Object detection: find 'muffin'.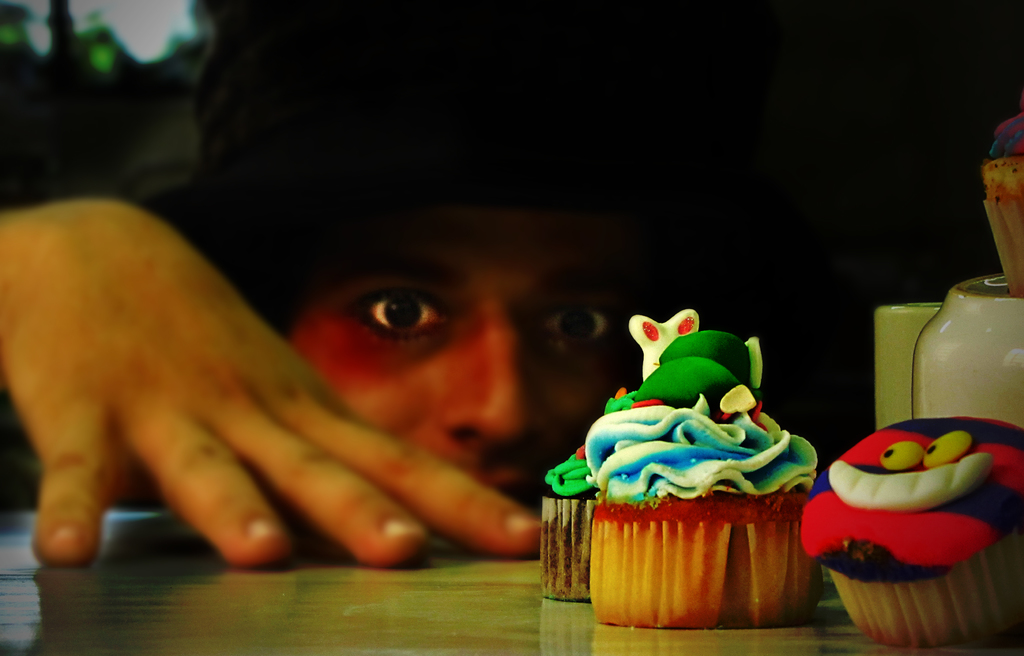
<box>979,116,1023,300</box>.
